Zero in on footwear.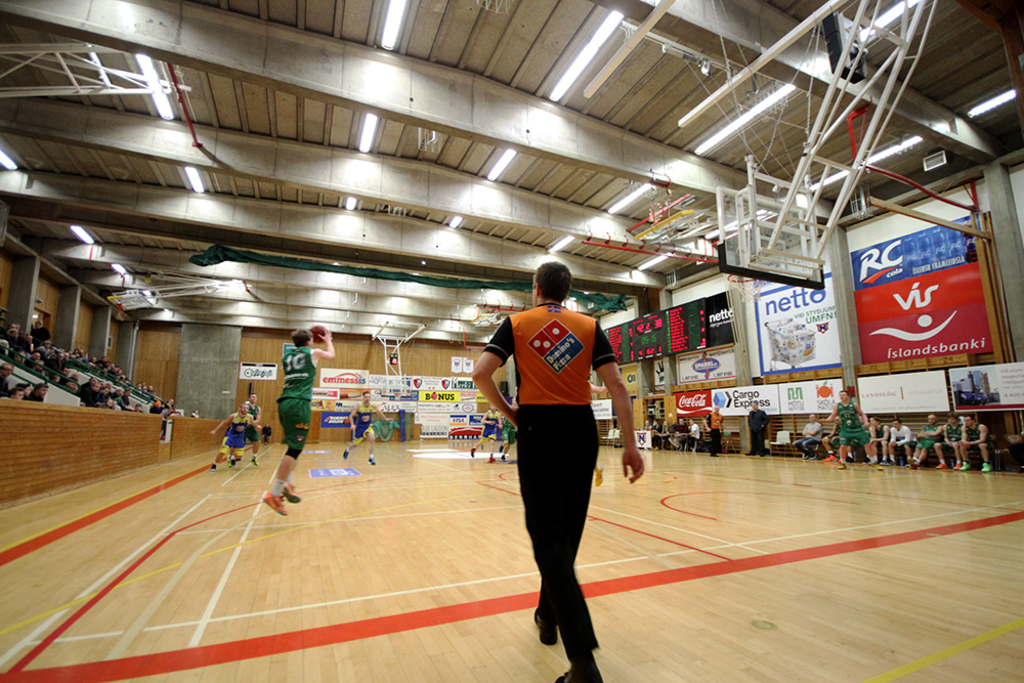
Zeroed in: (873,466,879,472).
